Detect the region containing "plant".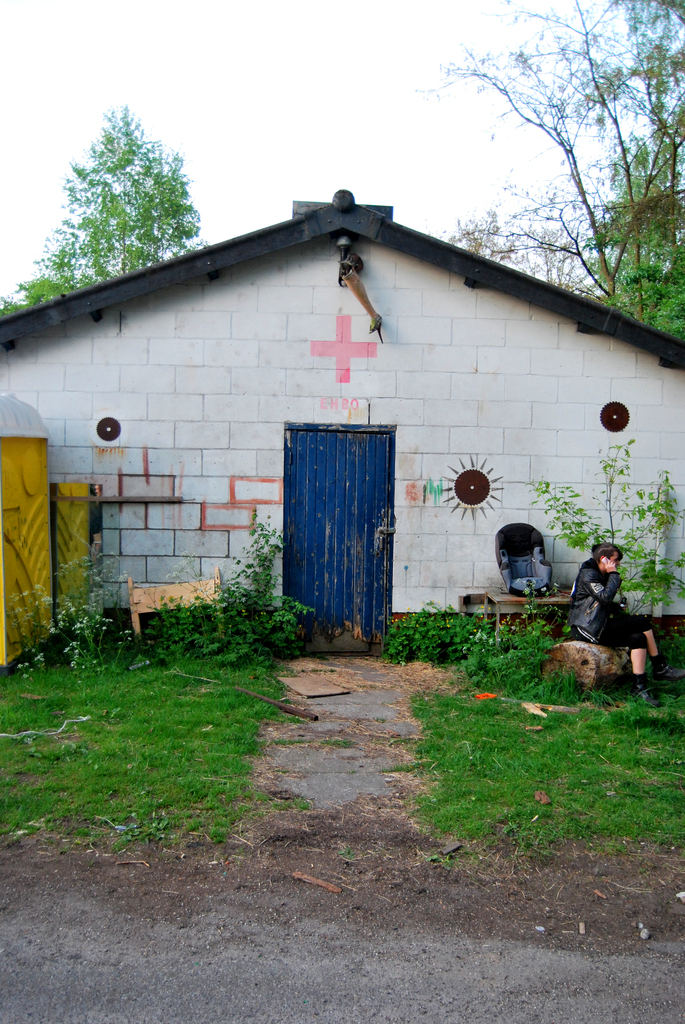
<box>141,531,311,682</box>.
